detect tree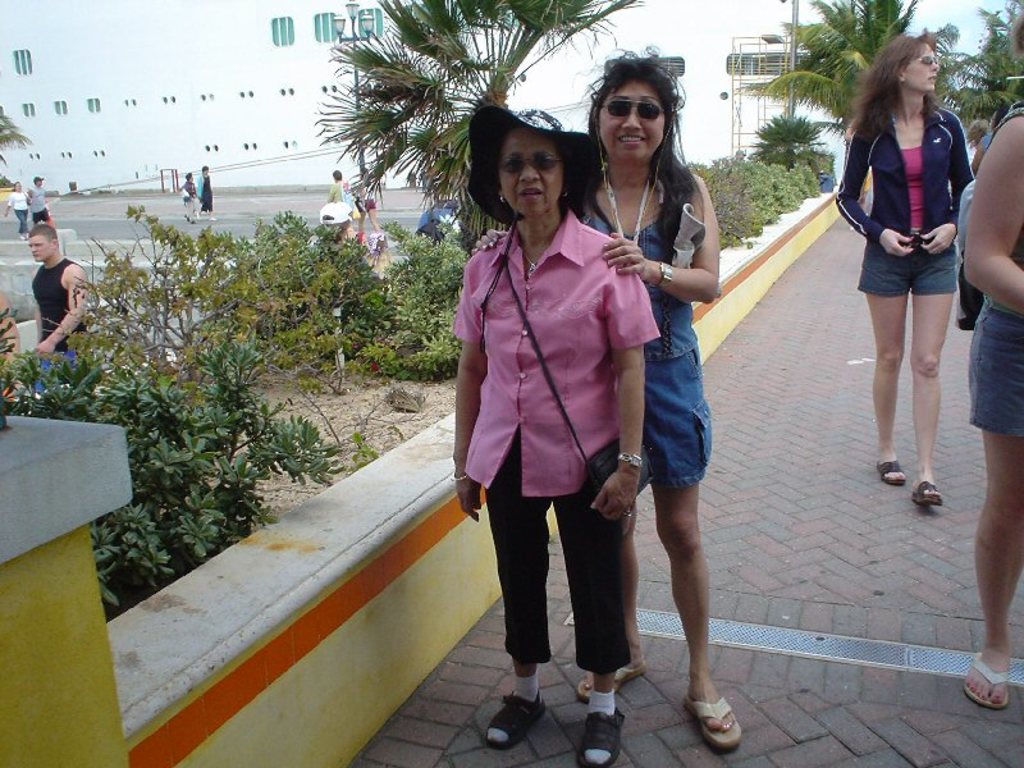
{"left": 297, "top": 8, "right": 582, "bottom": 288}
